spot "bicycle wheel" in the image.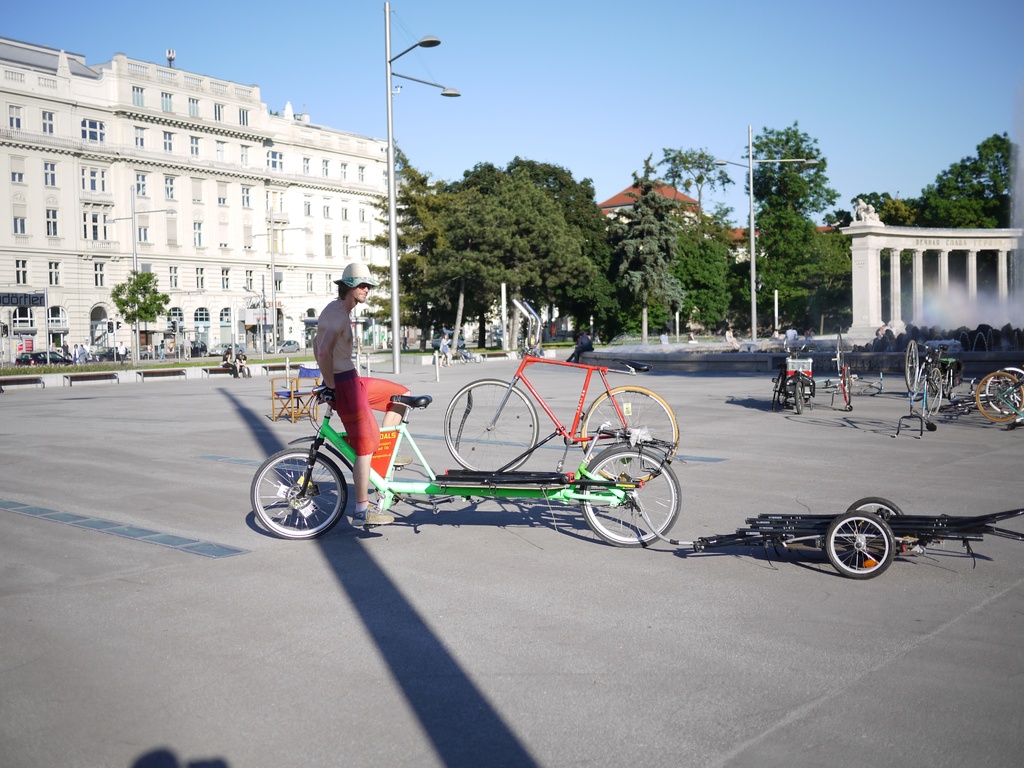
"bicycle wheel" found at l=924, t=369, r=941, b=417.
